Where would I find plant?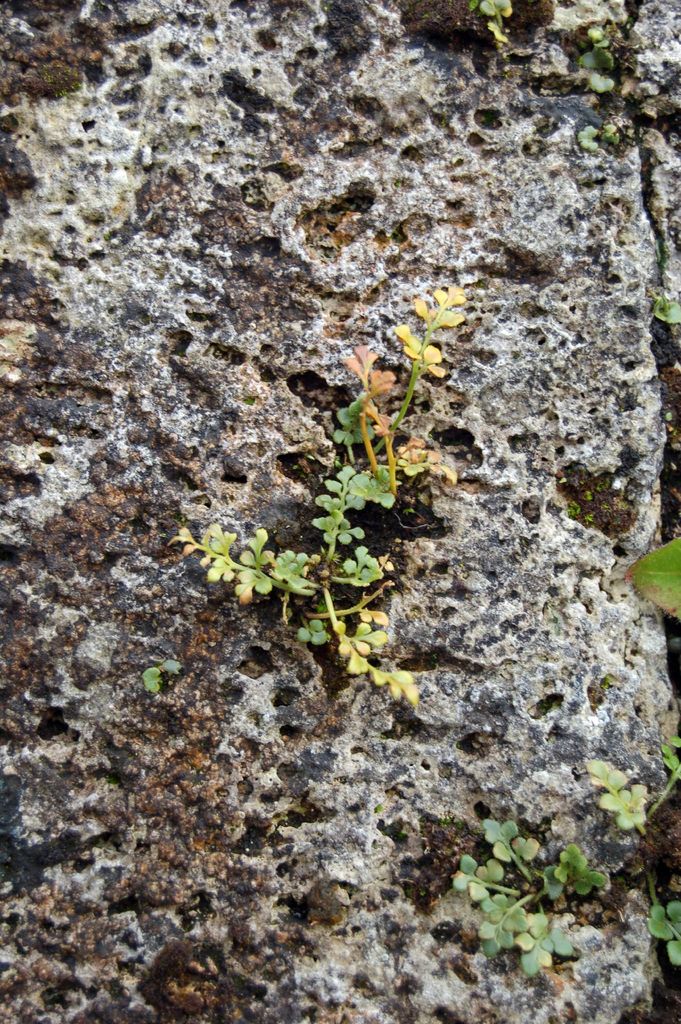
At [left=642, top=855, right=680, bottom=975].
